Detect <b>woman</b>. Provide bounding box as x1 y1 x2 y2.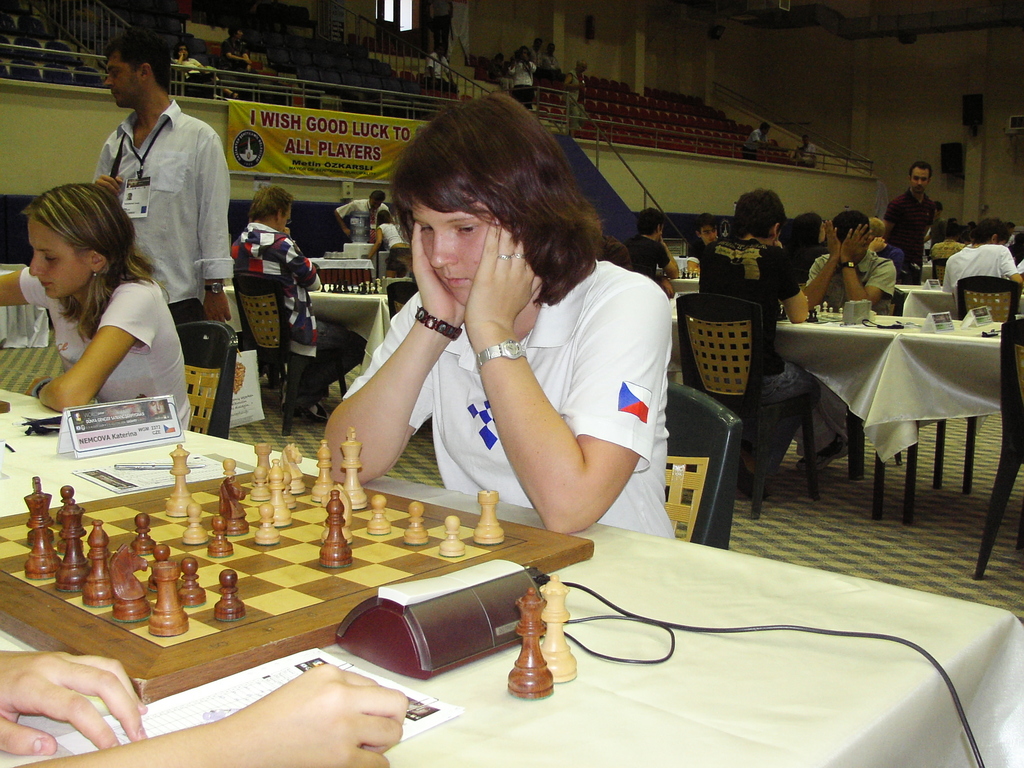
506 39 536 105.
